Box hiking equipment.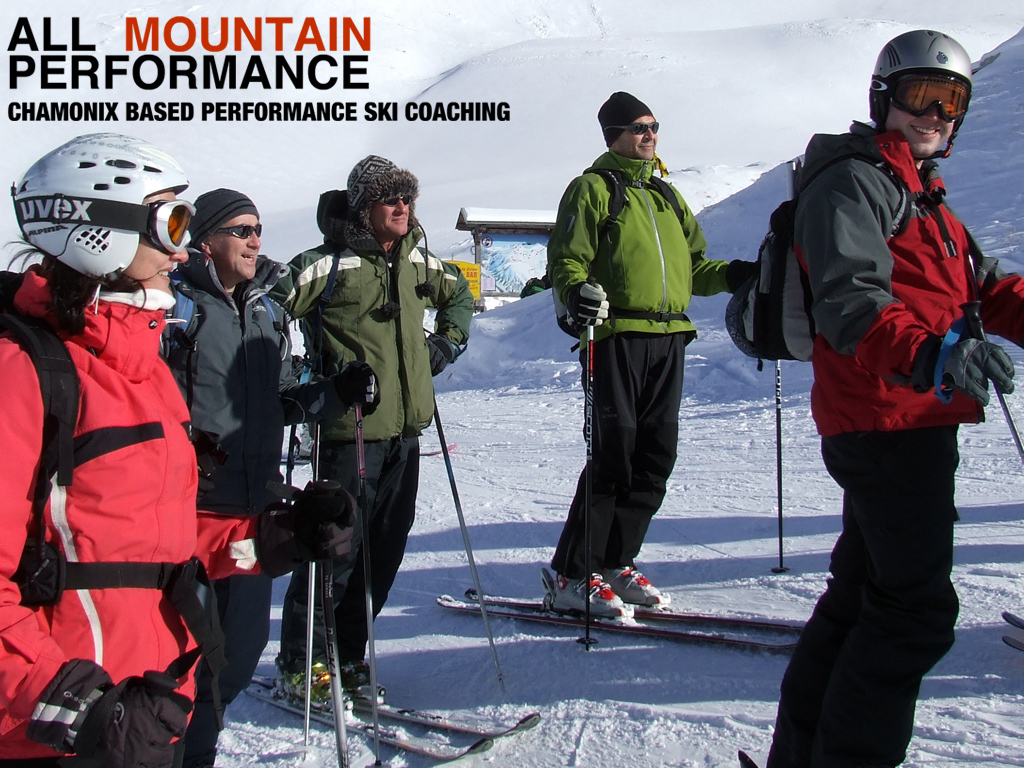
(x1=427, y1=389, x2=505, y2=685).
